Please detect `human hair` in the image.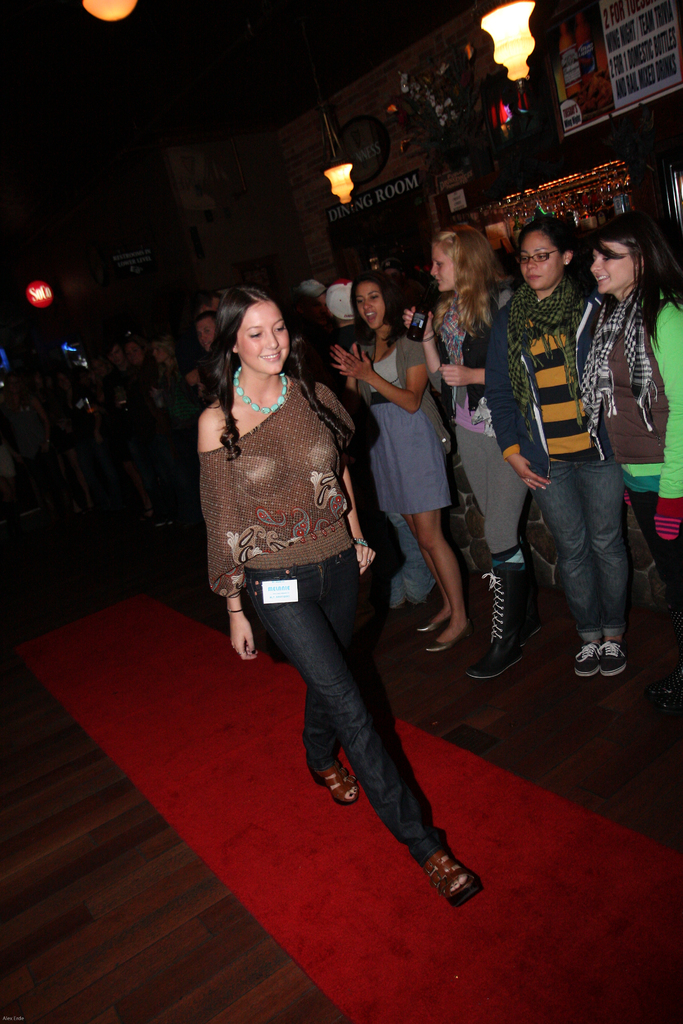
box(580, 207, 682, 349).
